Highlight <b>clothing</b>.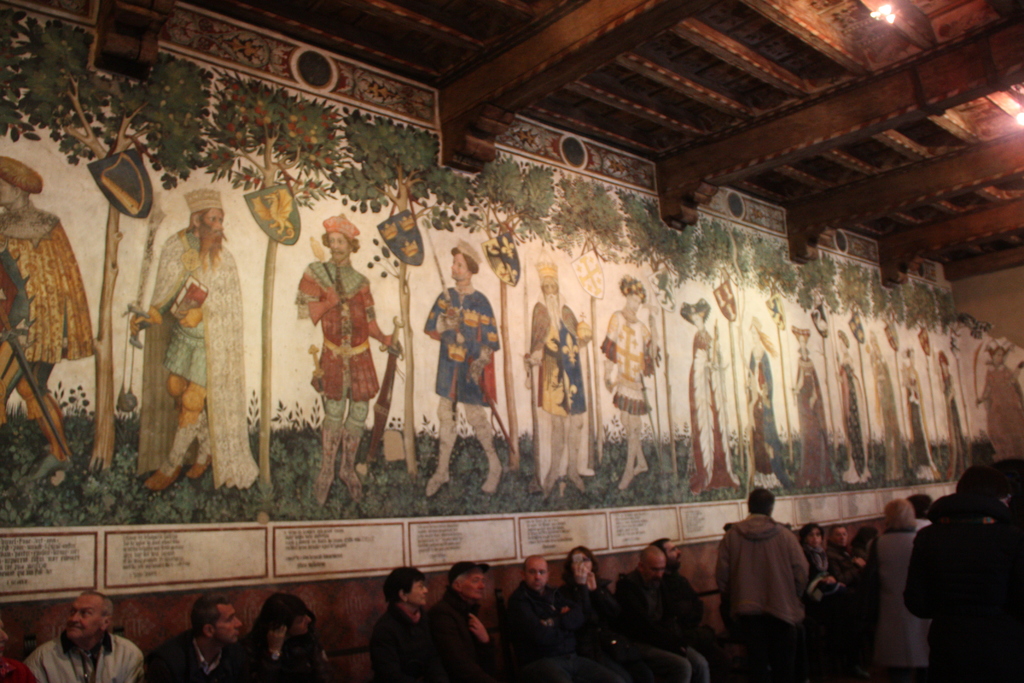
Highlighted region: [135,215,248,479].
